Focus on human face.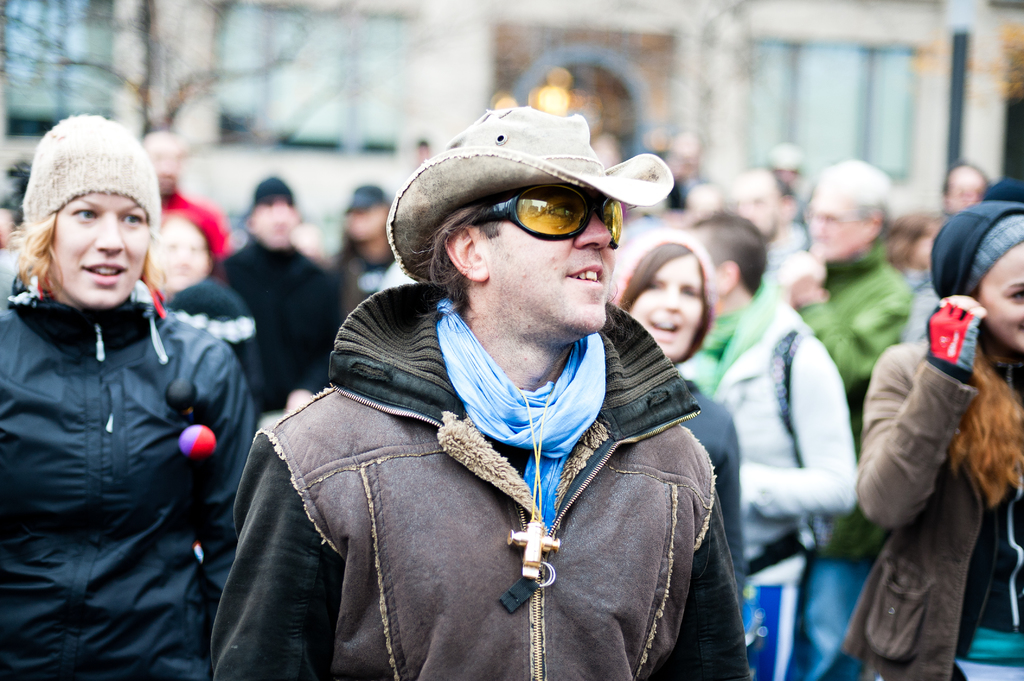
Focused at box(977, 237, 1023, 349).
